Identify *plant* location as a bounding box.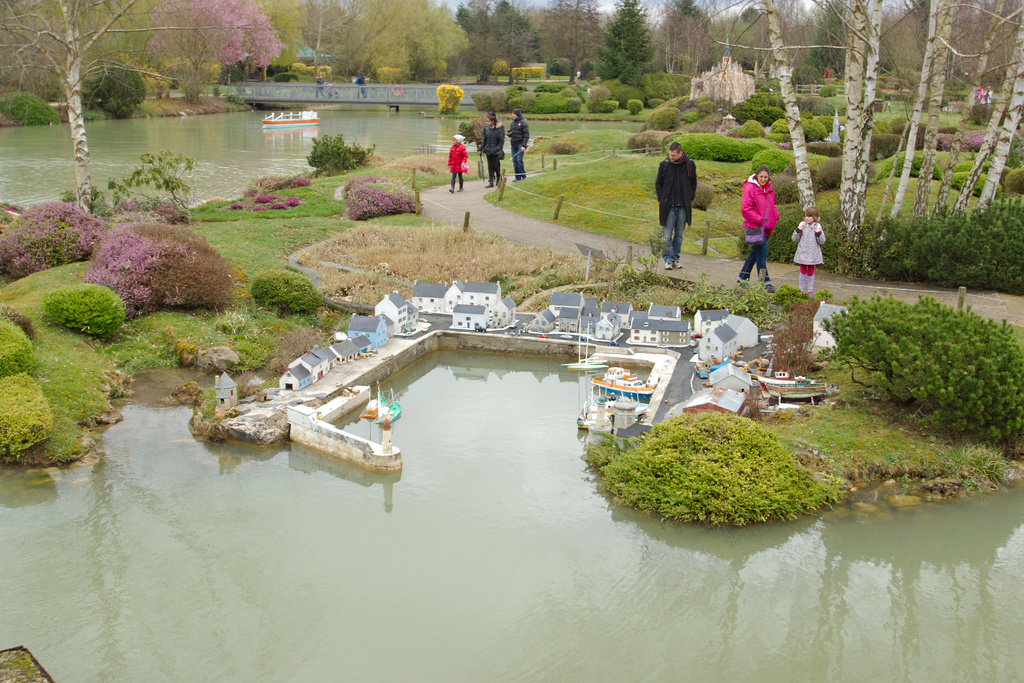
[436,83,454,117].
